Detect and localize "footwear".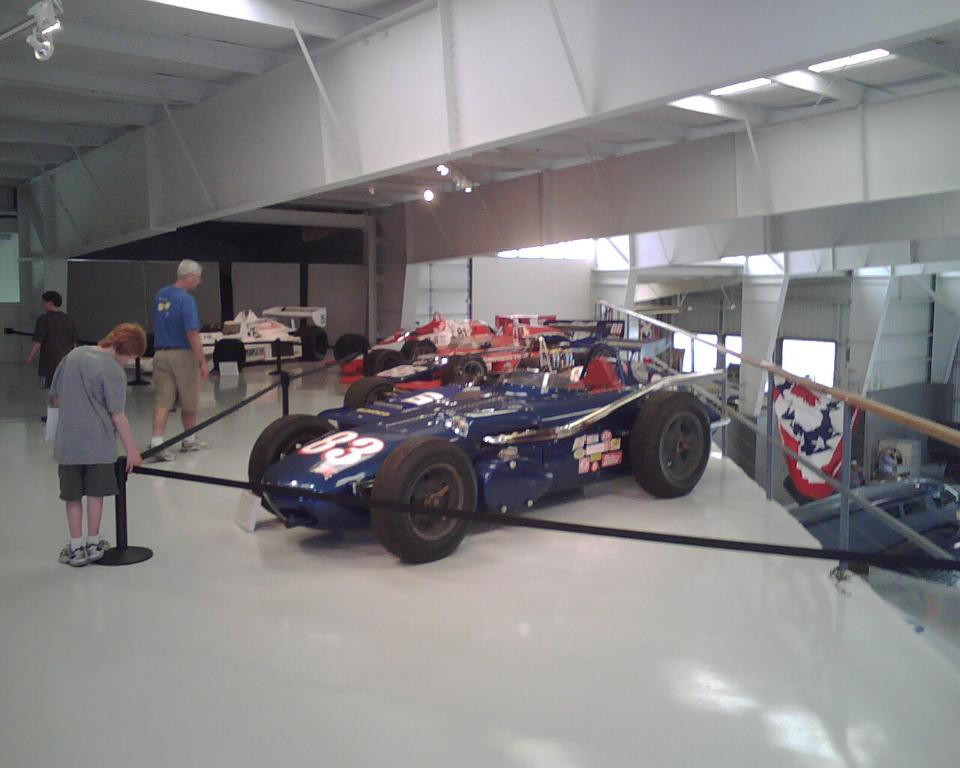
Localized at rect(40, 416, 46, 423).
